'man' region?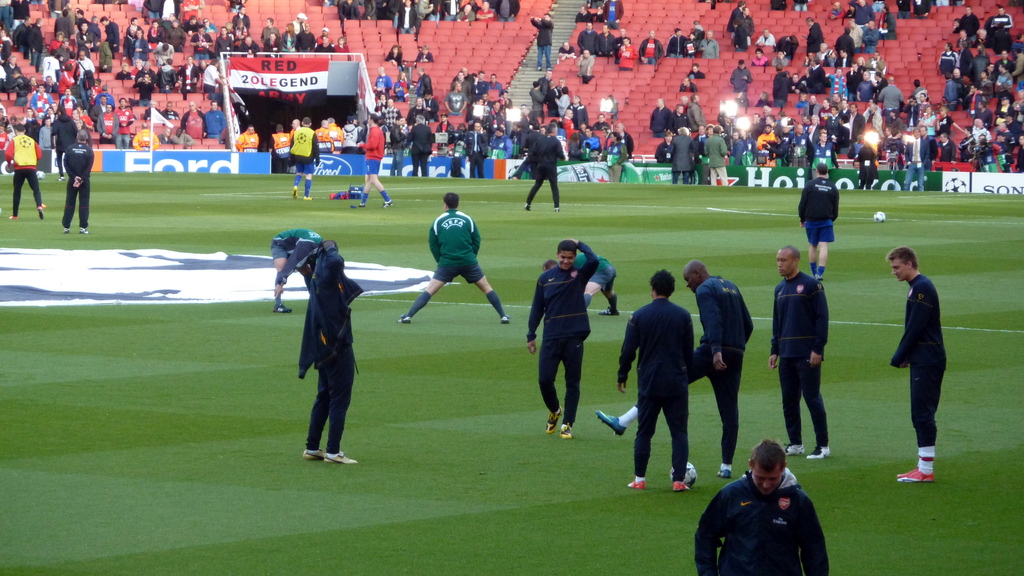
box(886, 247, 940, 488)
